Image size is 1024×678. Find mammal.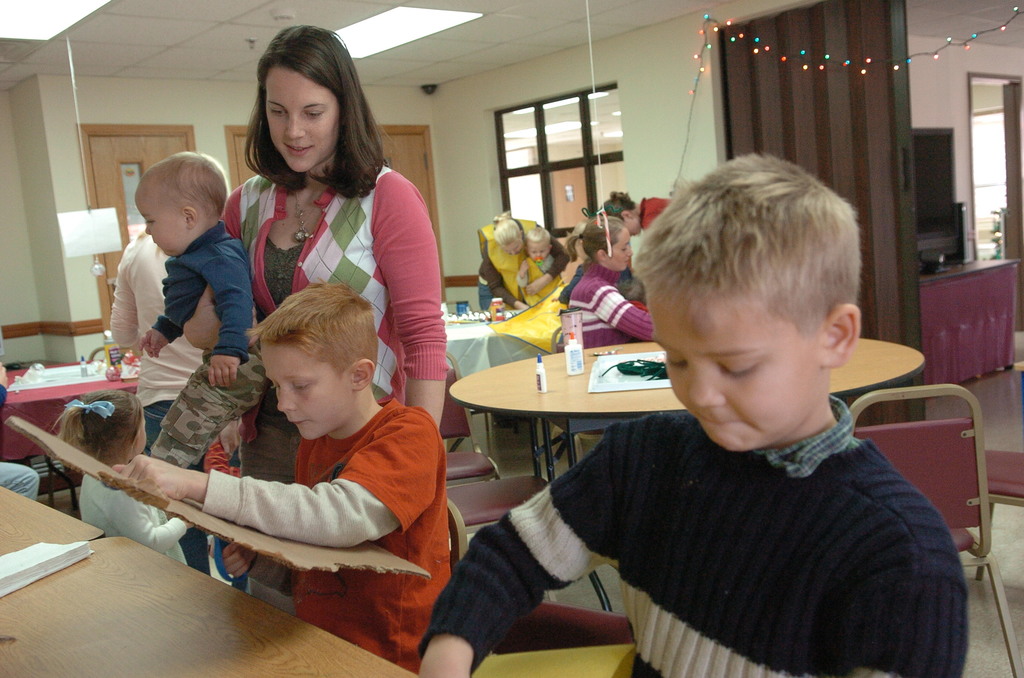
(left=105, top=220, right=204, bottom=567).
